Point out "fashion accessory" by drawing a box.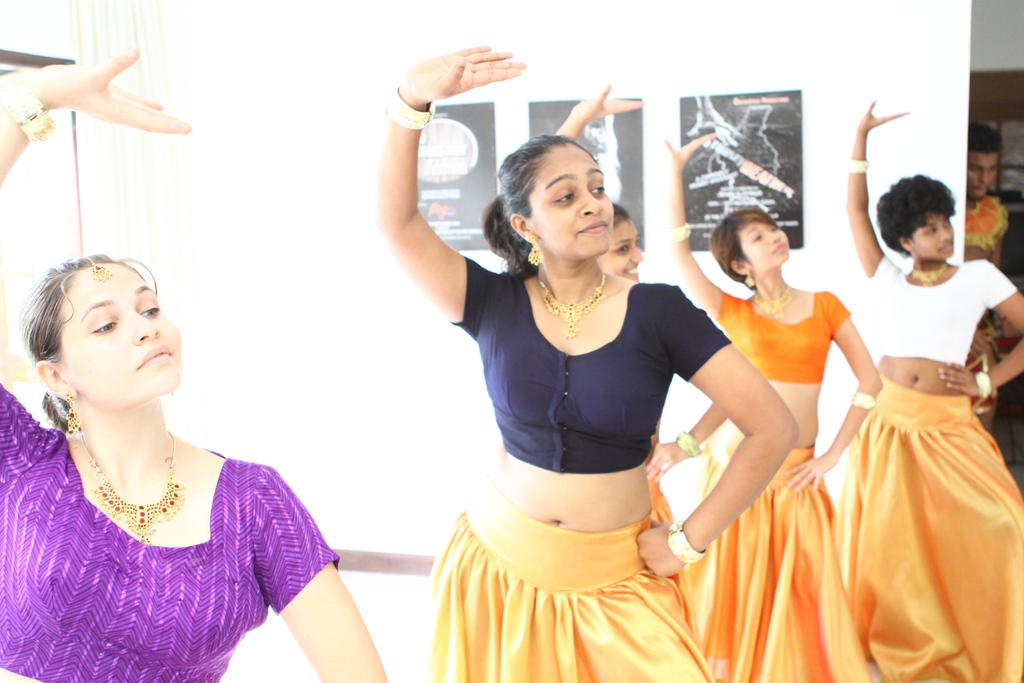
box(668, 223, 691, 241).
